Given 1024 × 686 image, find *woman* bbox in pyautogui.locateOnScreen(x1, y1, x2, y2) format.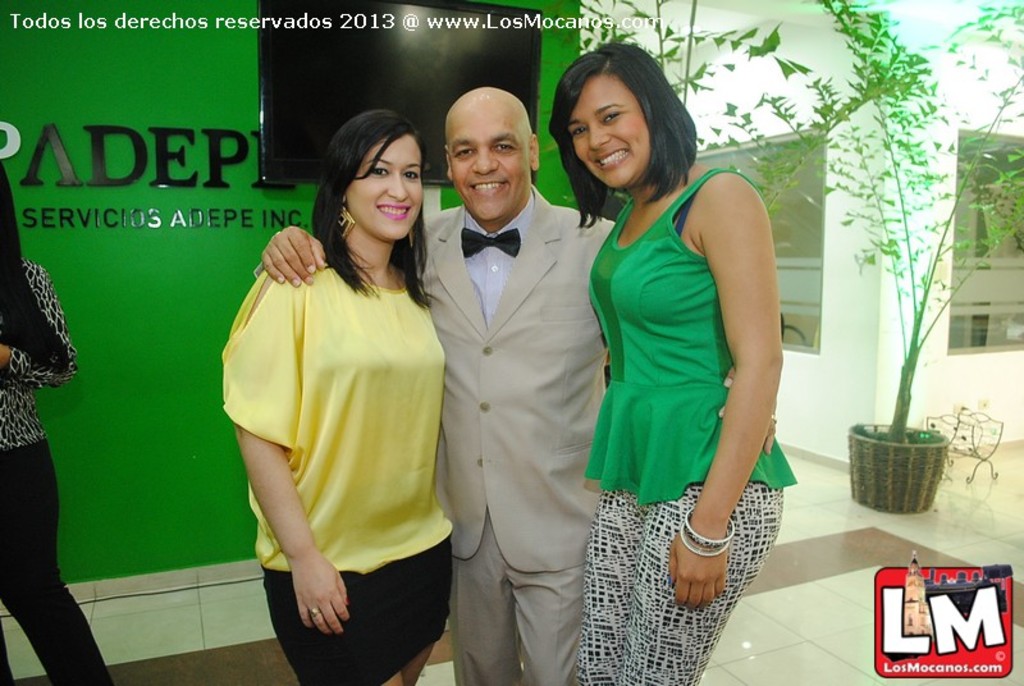
pyautogui.locateOnScreen(220, 109, 465, 685).
